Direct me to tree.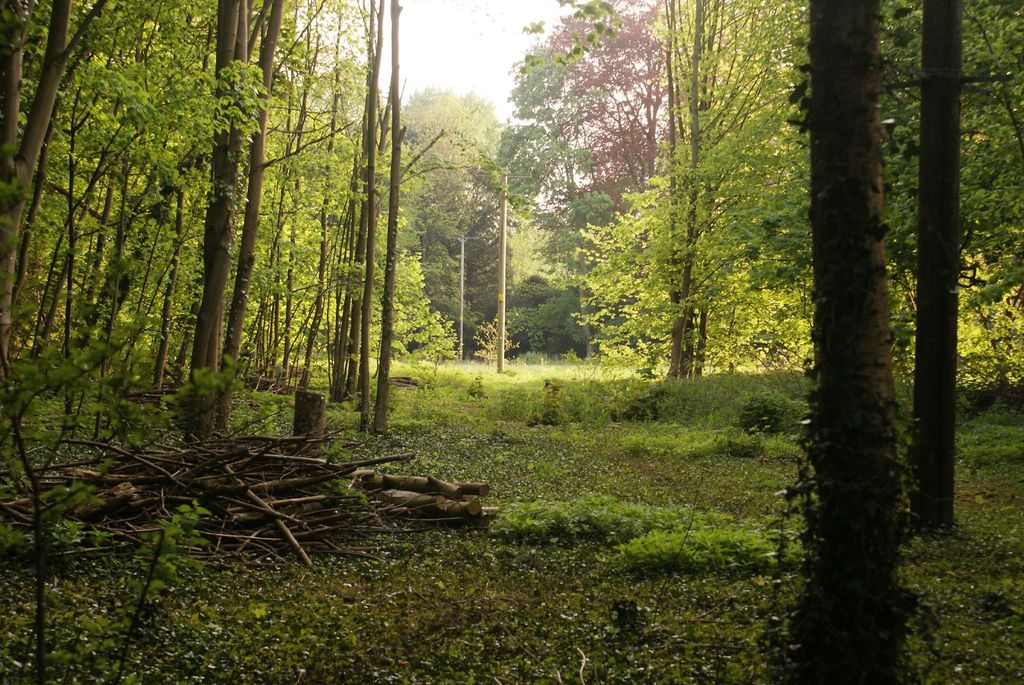
Direction: [633, 0, 810, 393].
